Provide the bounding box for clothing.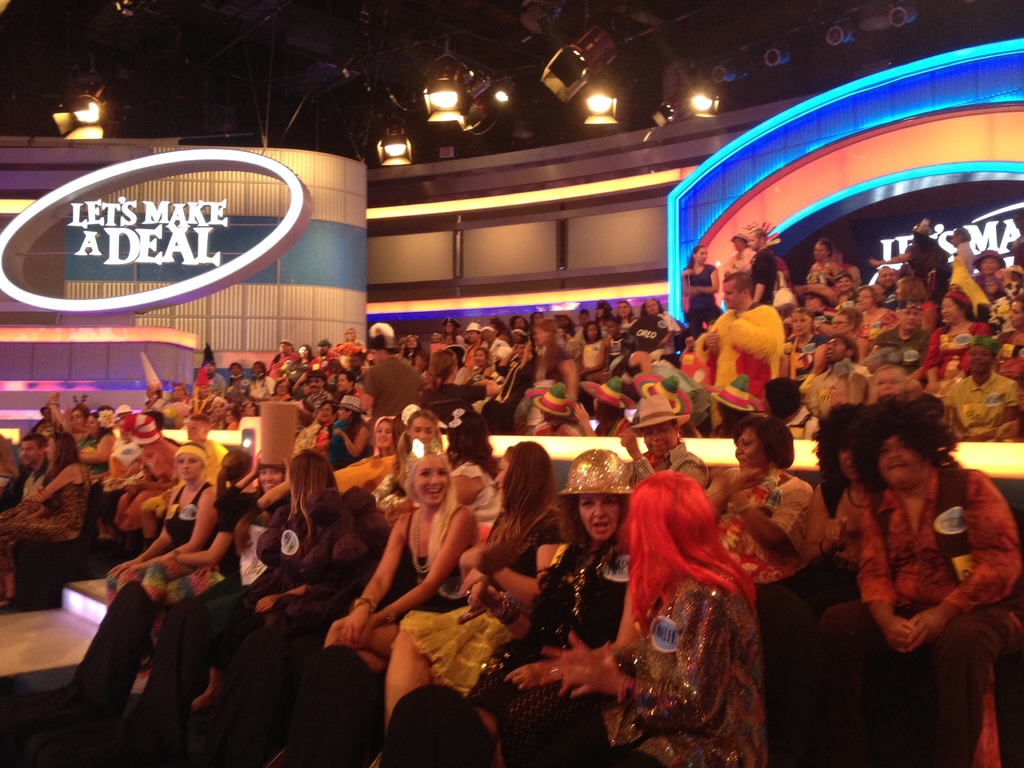
Rect(472, 536, 632, 714).
